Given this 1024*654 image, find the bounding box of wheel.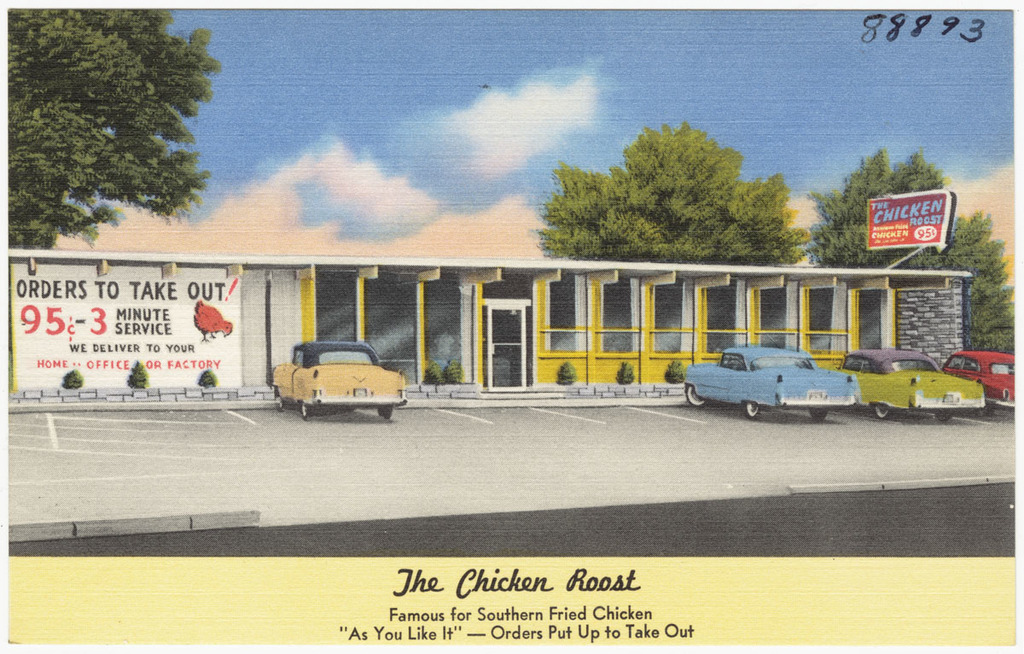
x1=875 y1=403 x2=887 y2=419.
